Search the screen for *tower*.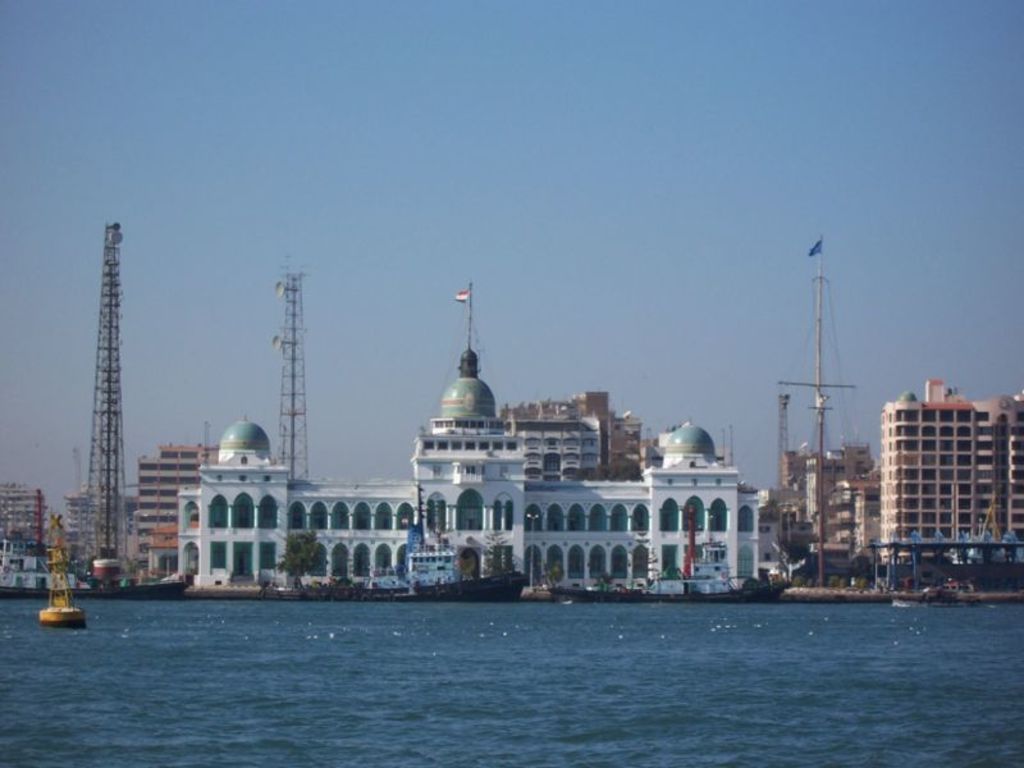
Found at locate(119, 403, 230, 567).
